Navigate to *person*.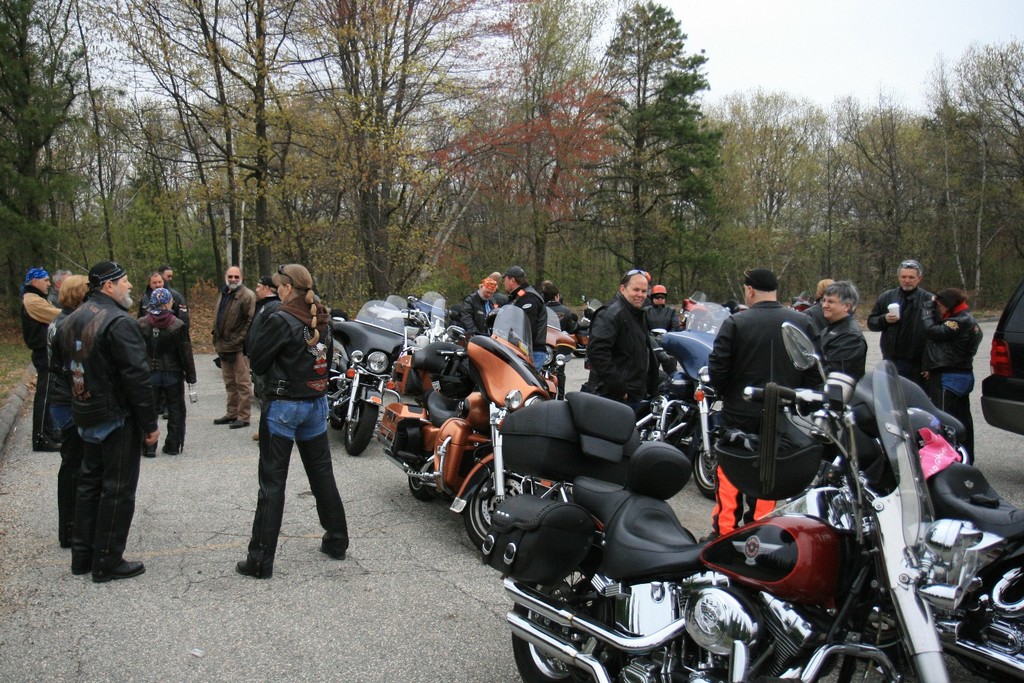
Navigation target: [44, 260, 162, 586].
